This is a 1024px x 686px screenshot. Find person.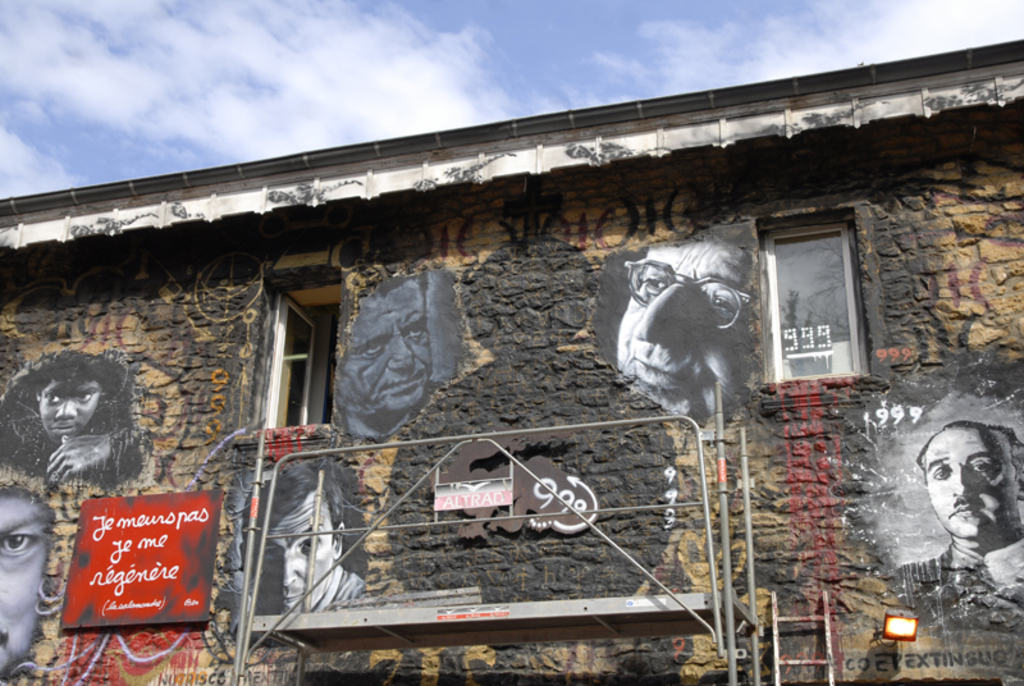
Bounding box: 230 456 362 623.
